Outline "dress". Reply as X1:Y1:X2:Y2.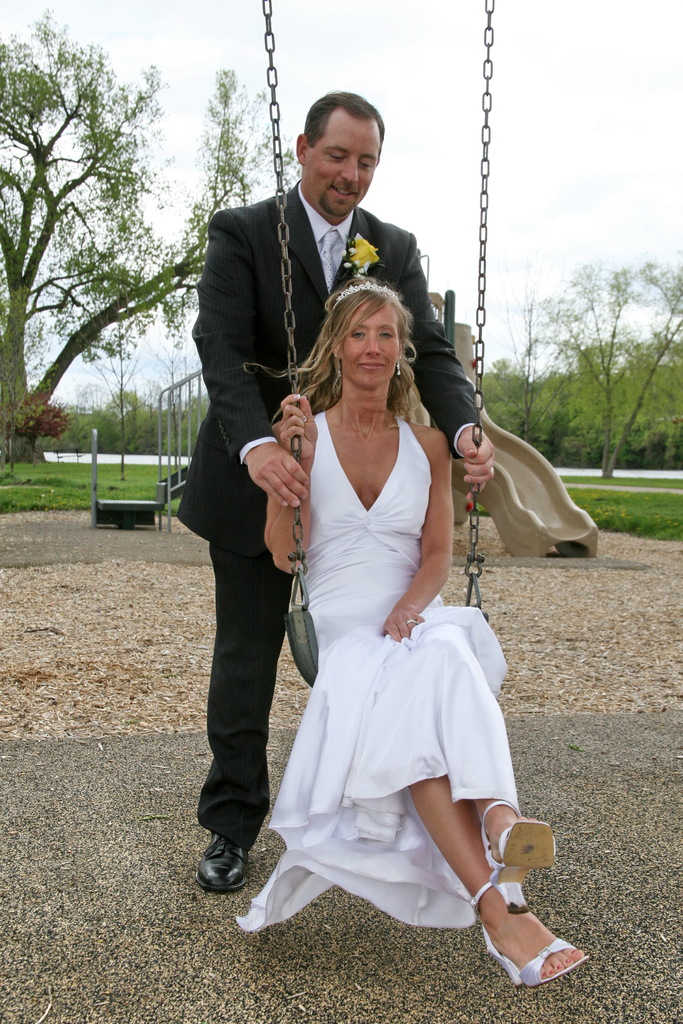
259:352:522:884.
